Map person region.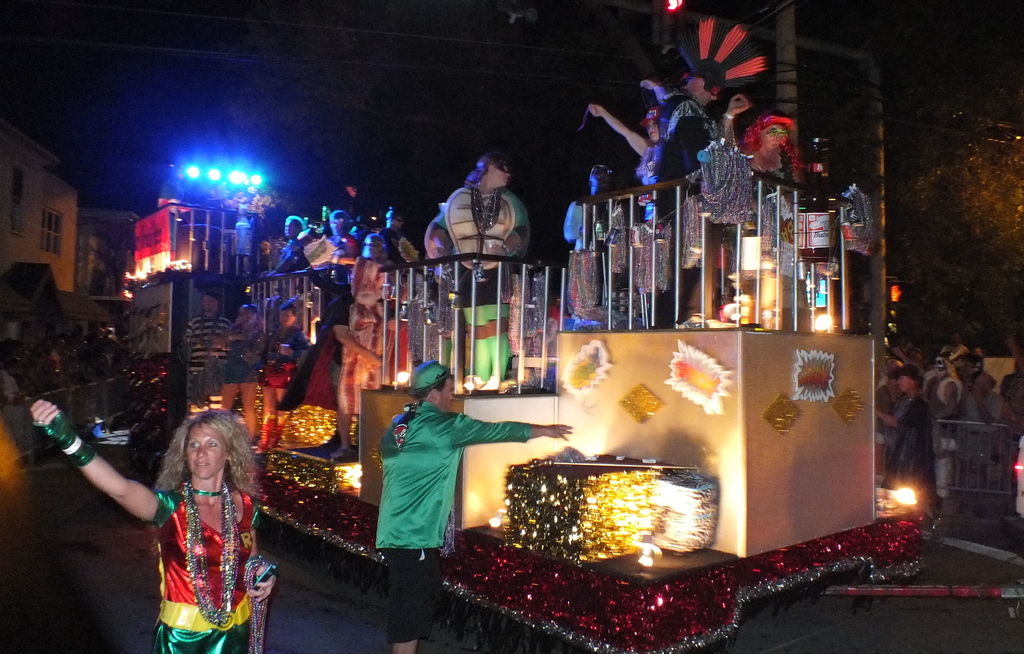
Mapped to 998 366 1023 441.
